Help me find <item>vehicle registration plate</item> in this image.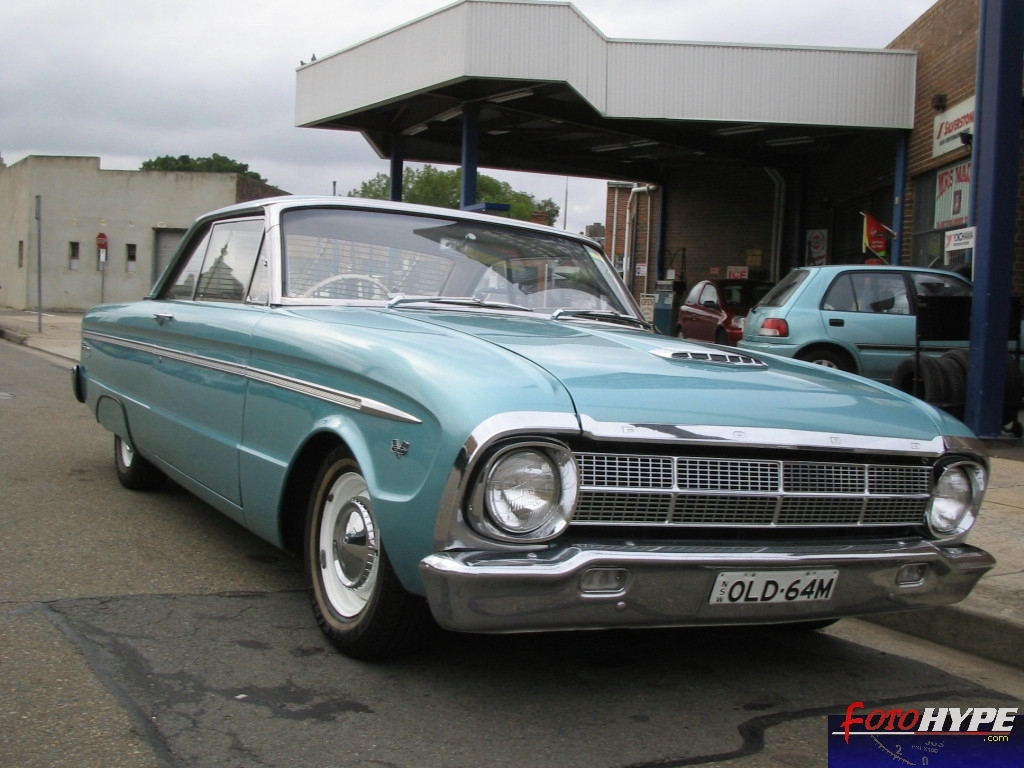
Found it: bbox(707, 568, 836, 606).
